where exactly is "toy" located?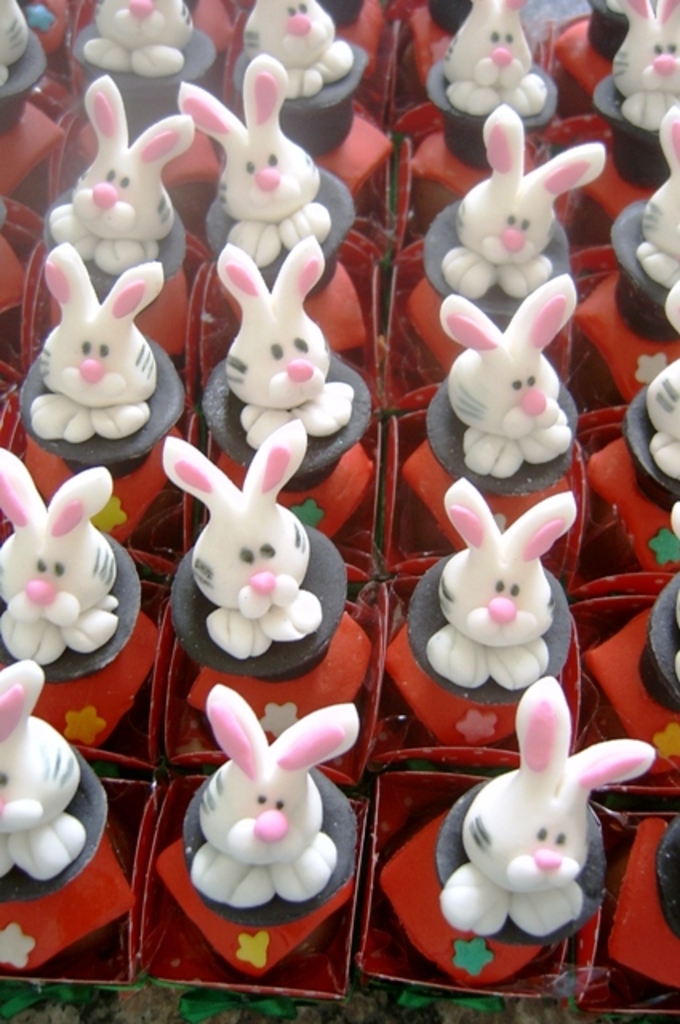
Its bounding box is Rect(630, 106, 678, 286).
